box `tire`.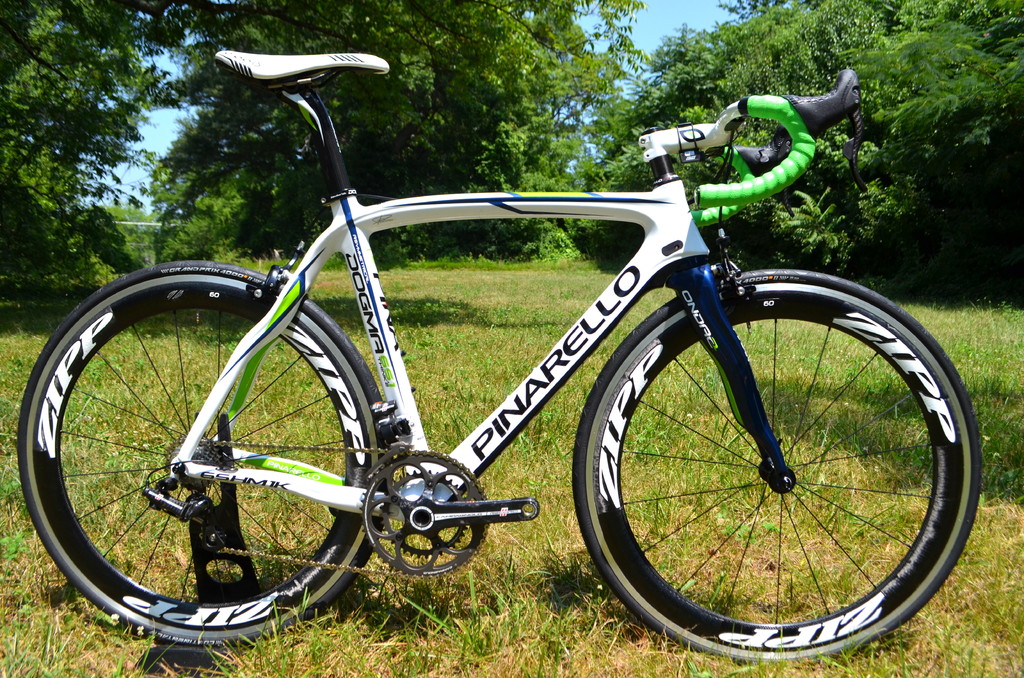
bbox(16, 266, 383, 649).
